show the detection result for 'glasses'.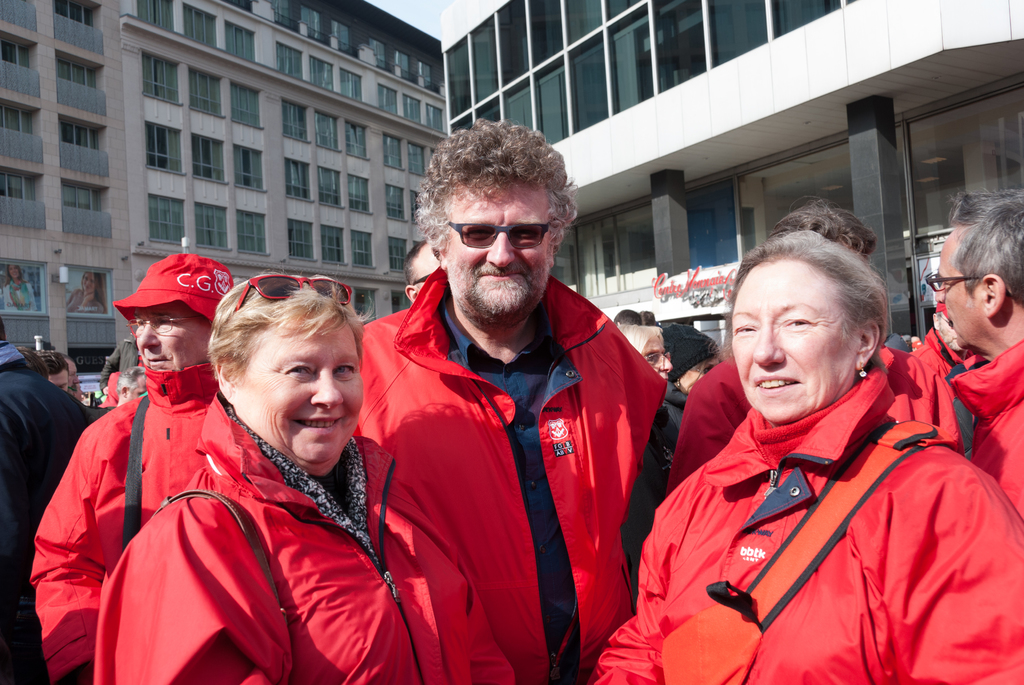
<bbox>126, 318, 205, 337</bbox>.
